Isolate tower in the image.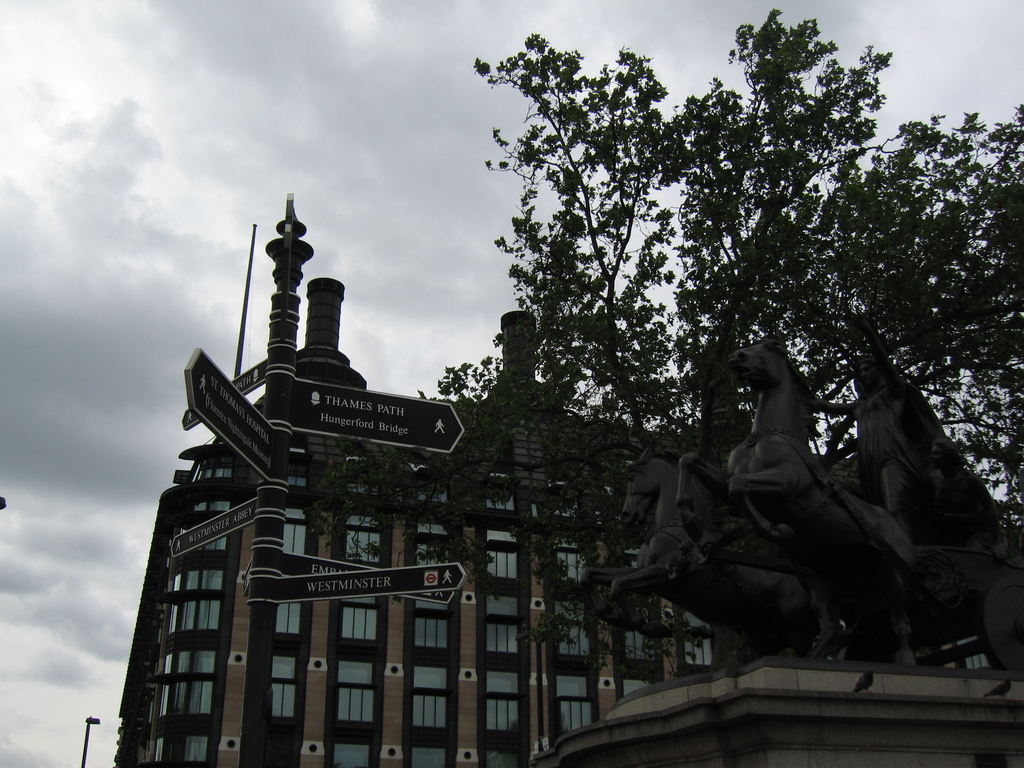
Isolated region: (x1=239, y1=198, x2=477, y2=766).
